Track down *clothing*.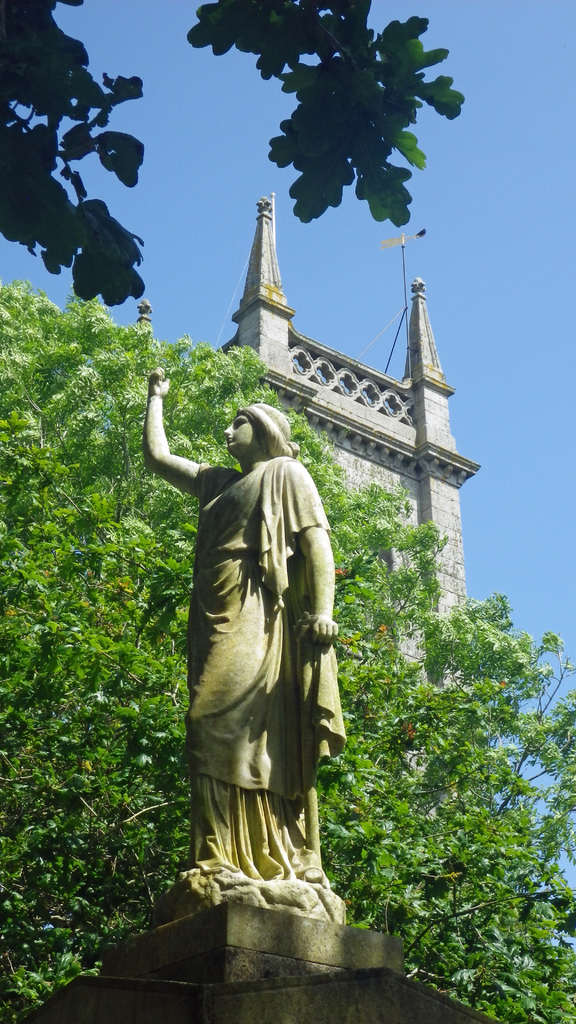
Tracked to 150:400:349:876.
